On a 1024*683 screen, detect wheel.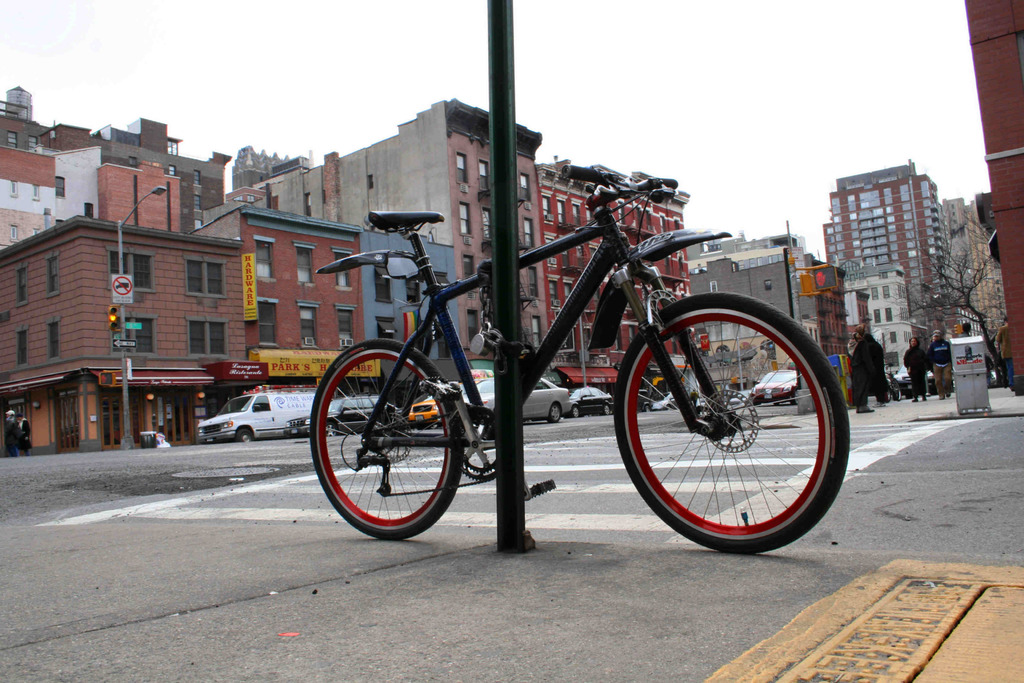
(326, 422, 339, 437).
